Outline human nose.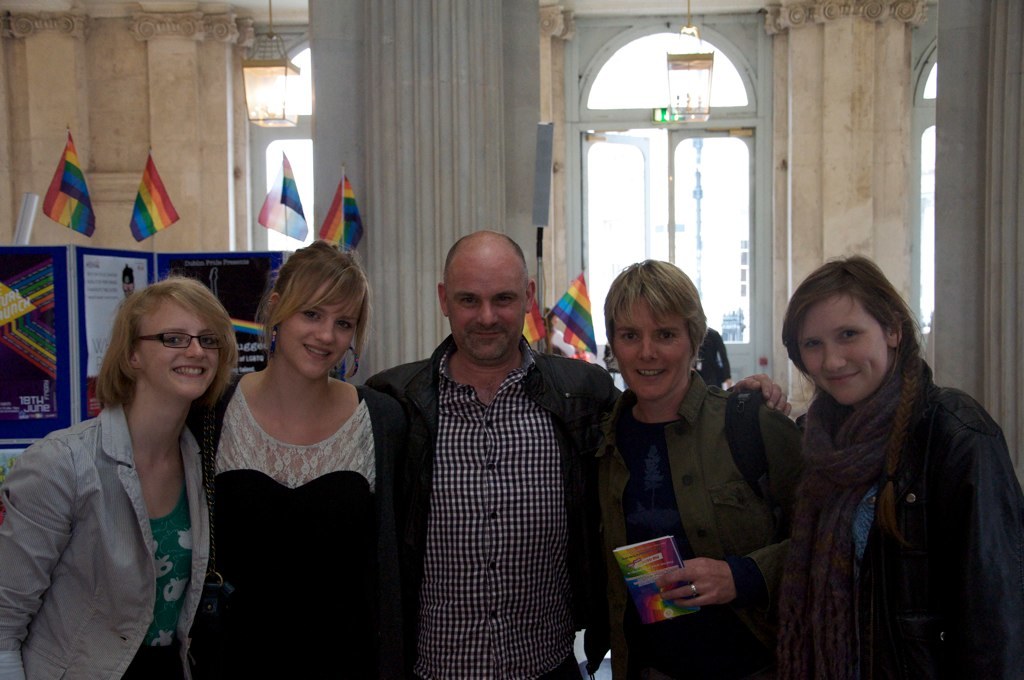
Outline: <region>477, 302, 502, 329</region>.
